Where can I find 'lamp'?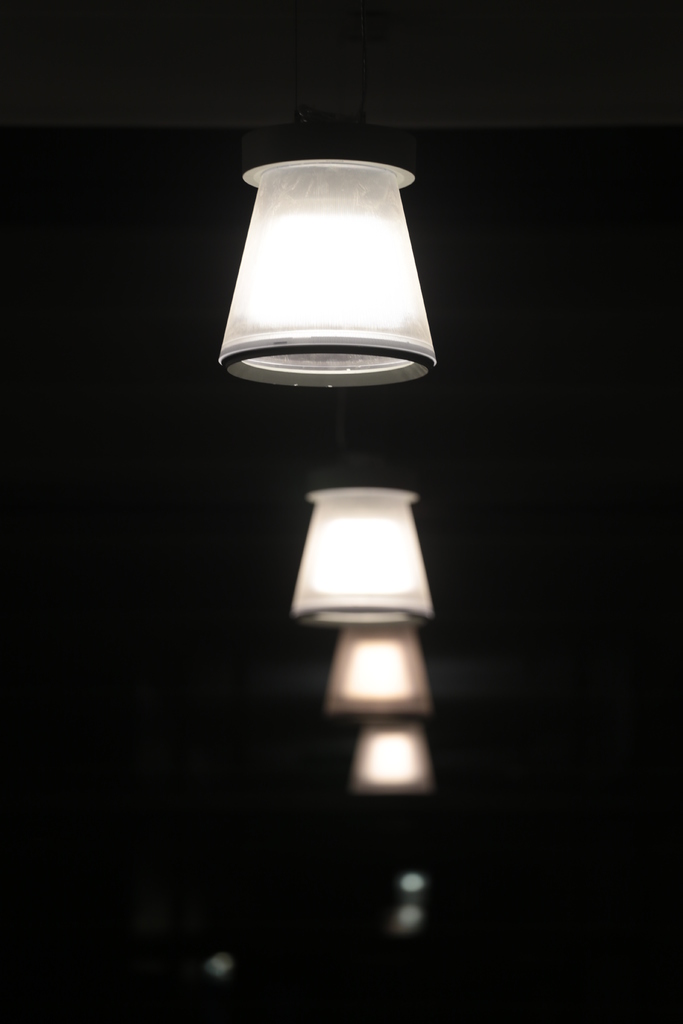
You can find it at (x1=322, y1=629, x2=431, y2=725).
